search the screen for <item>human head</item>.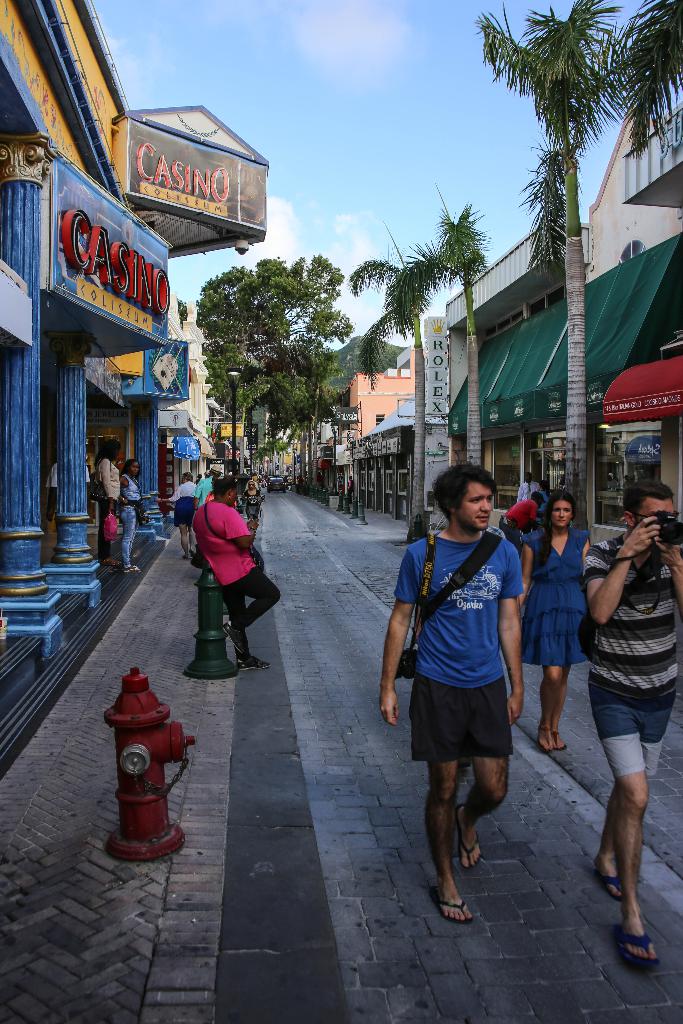
Found at 103:438:122:463.
